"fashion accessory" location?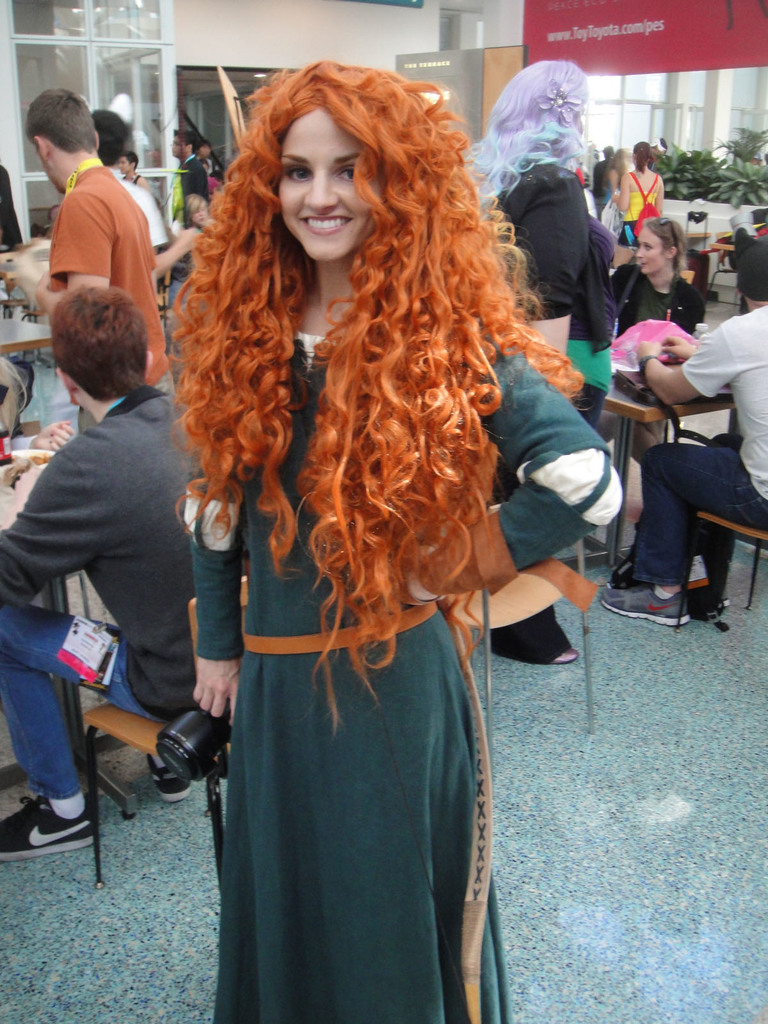
143 755 191 806
